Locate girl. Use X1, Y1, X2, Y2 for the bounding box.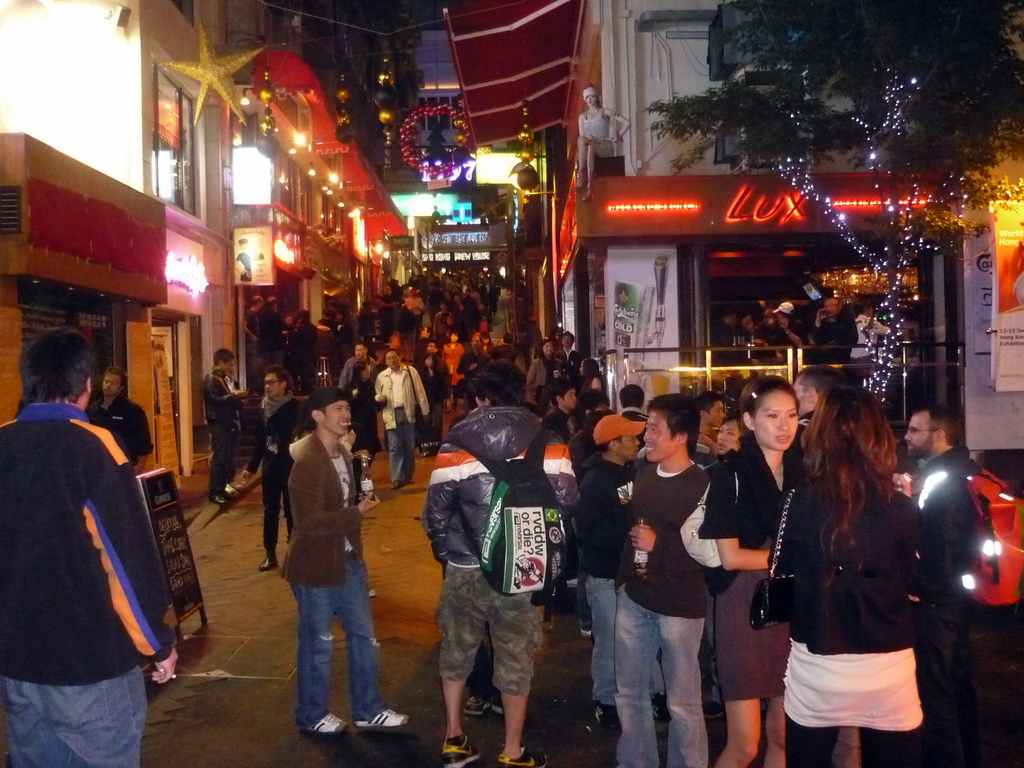
760, 379, 923, 762.
